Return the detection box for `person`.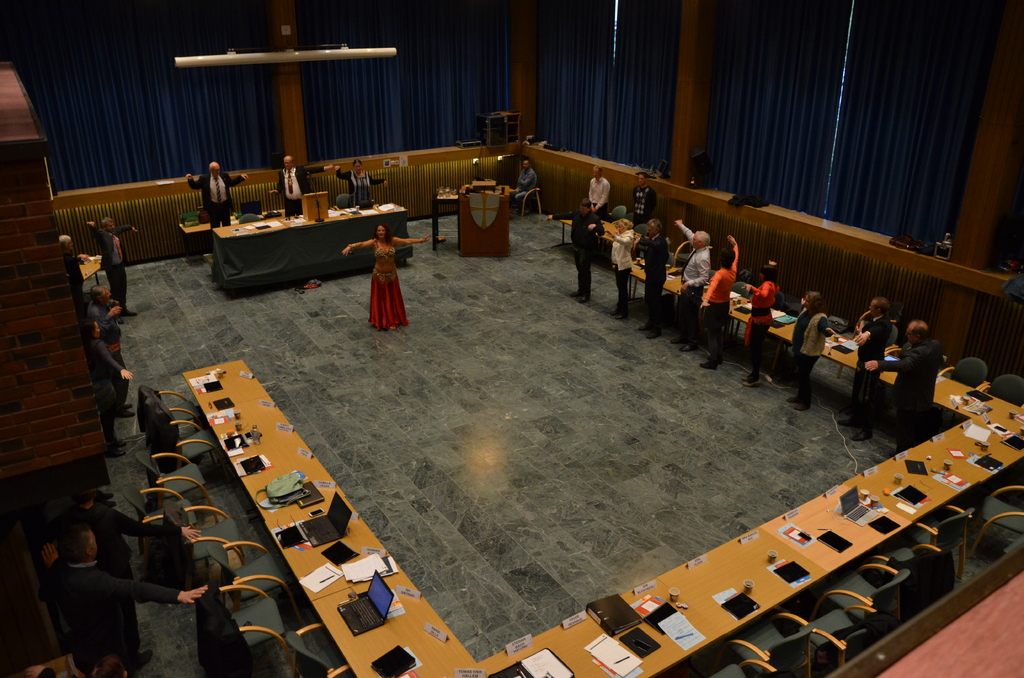
region(89, 317, 123, 453).
